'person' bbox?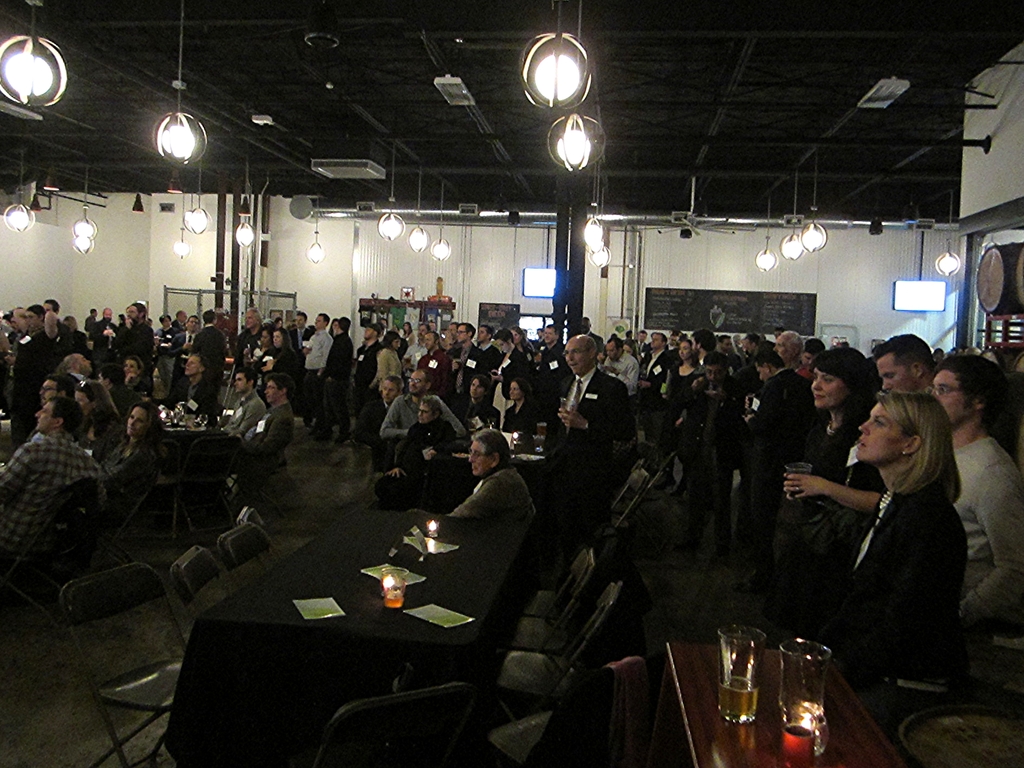
{"x1": 499, "y1": 330, "x2": 530, "y2": 361}
